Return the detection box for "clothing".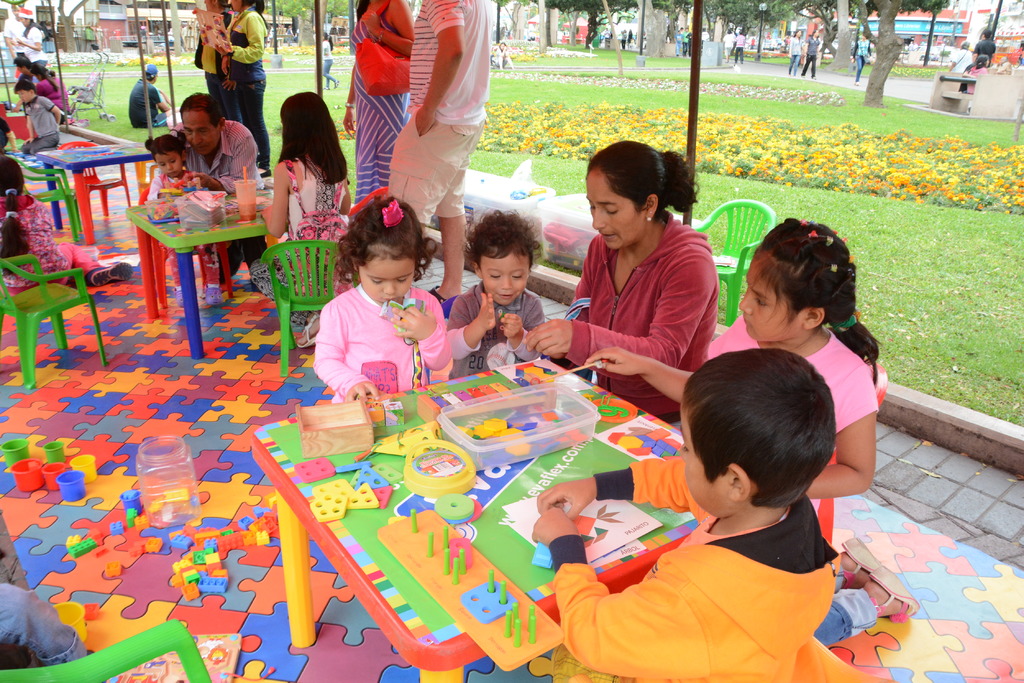
22/93/56/151.
